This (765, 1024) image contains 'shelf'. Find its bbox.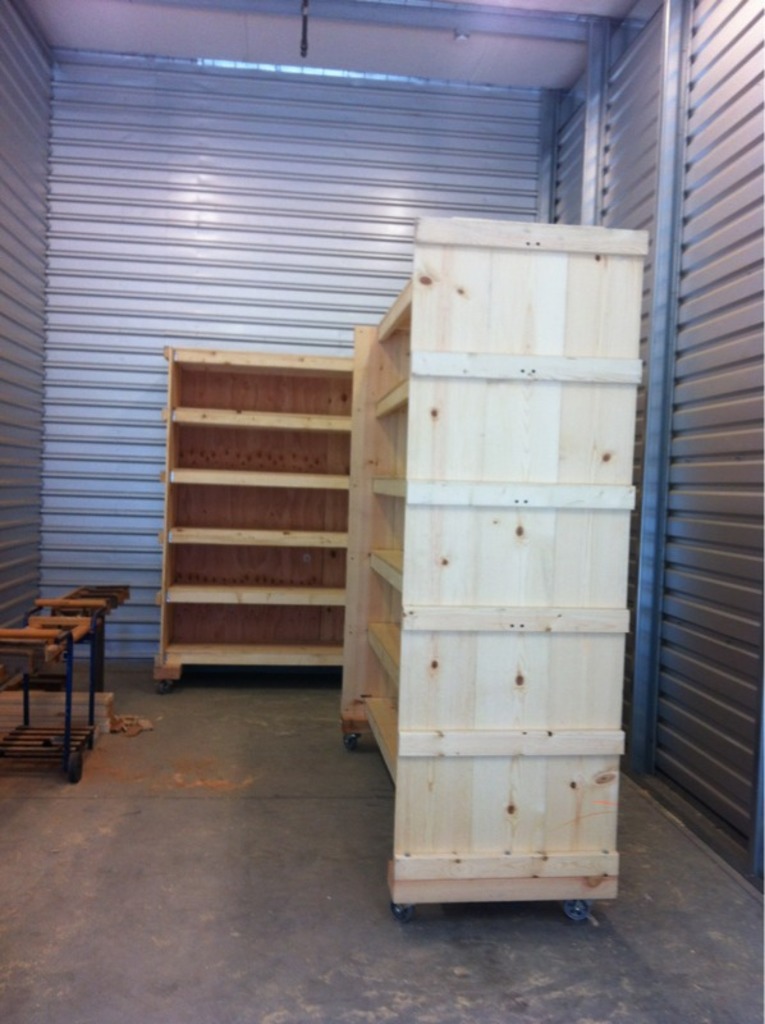
335, 232, 623, 933.
